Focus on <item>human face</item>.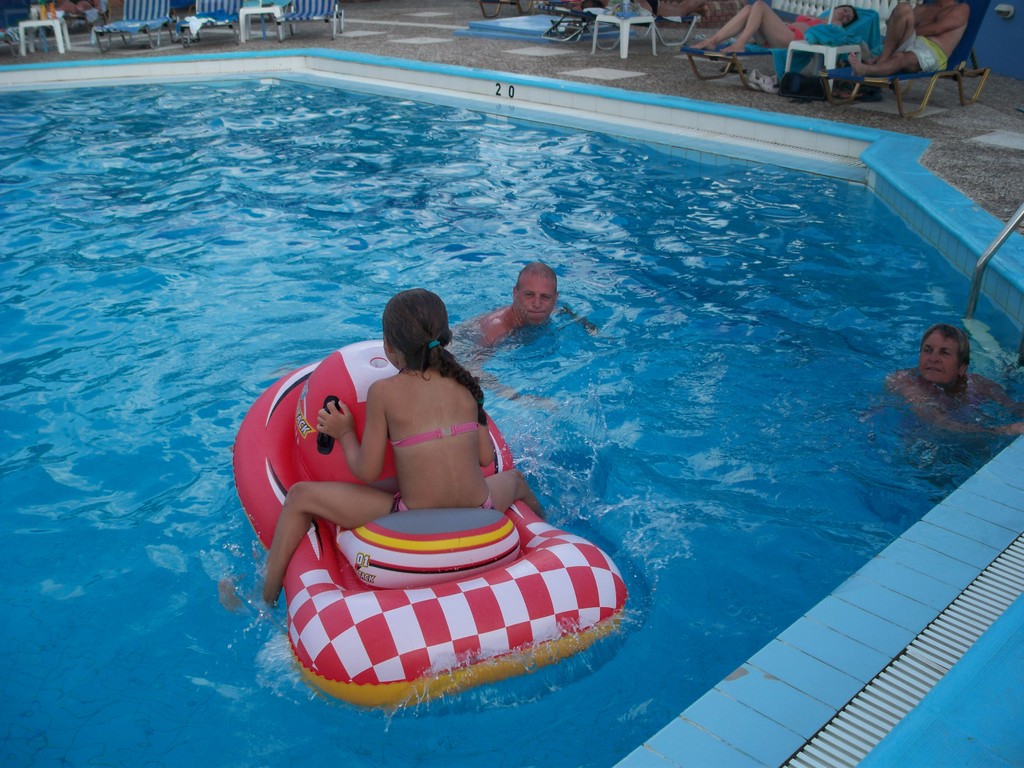
Focused at (x1=516, y1=271, x2=557, y2=328).
